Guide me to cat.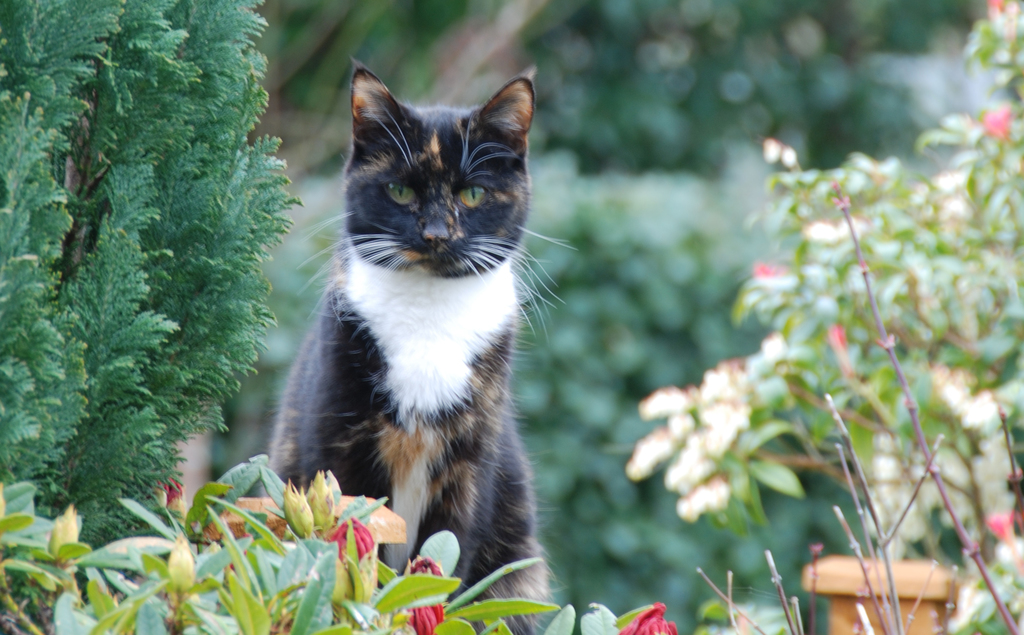
Guidance: select_region(249, 51, 577, 634).
